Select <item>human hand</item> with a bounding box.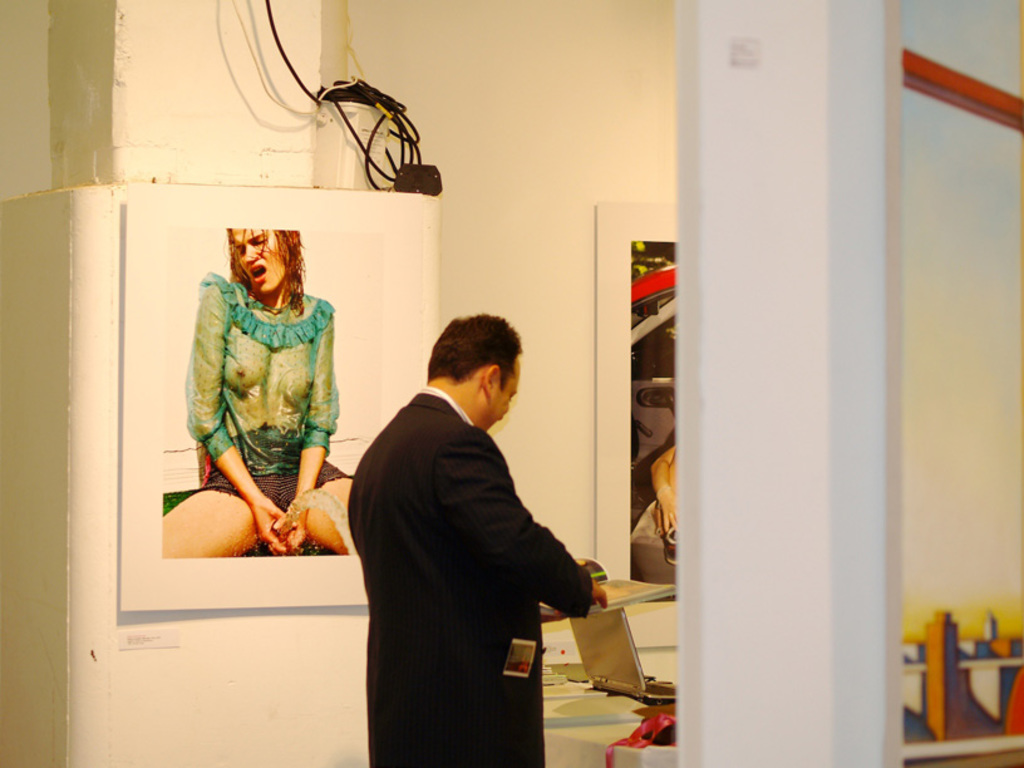
<region>589, 576, 610, 610</region>.
